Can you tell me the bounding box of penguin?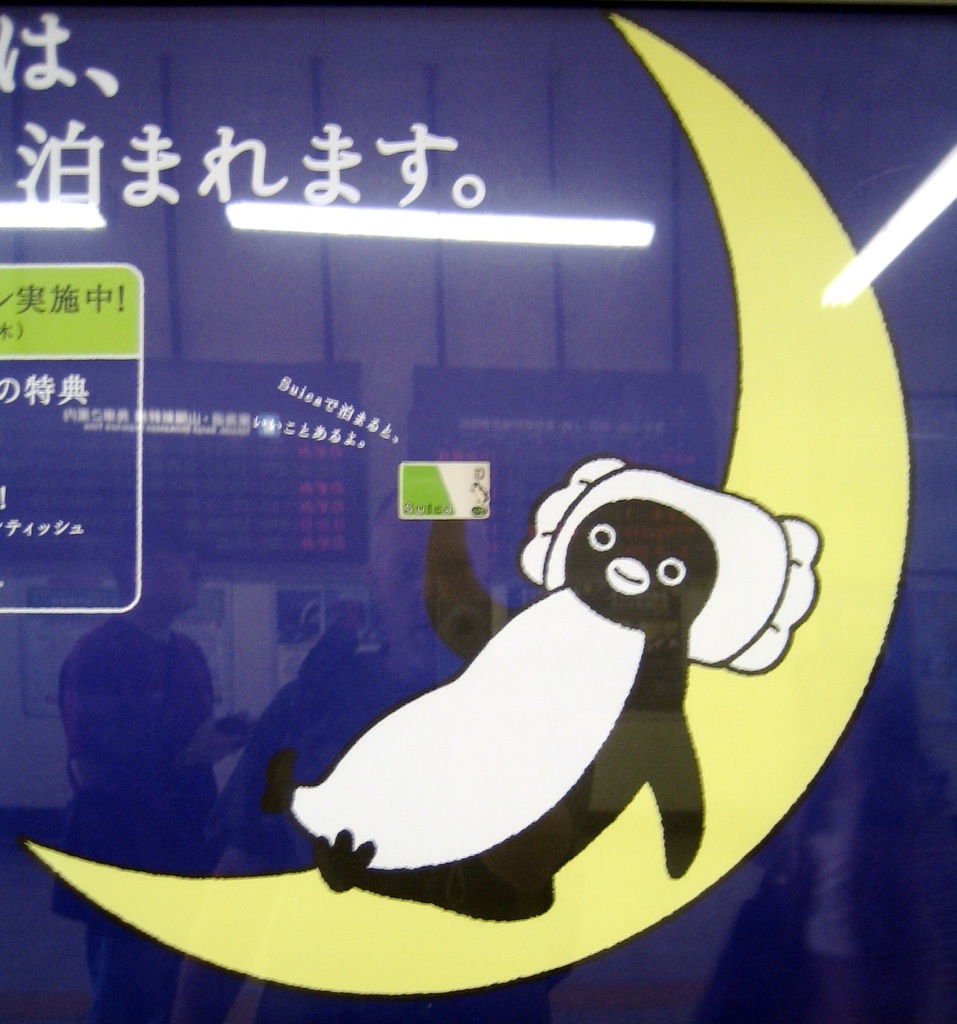
l=256, t=498, r=721, b=930.
